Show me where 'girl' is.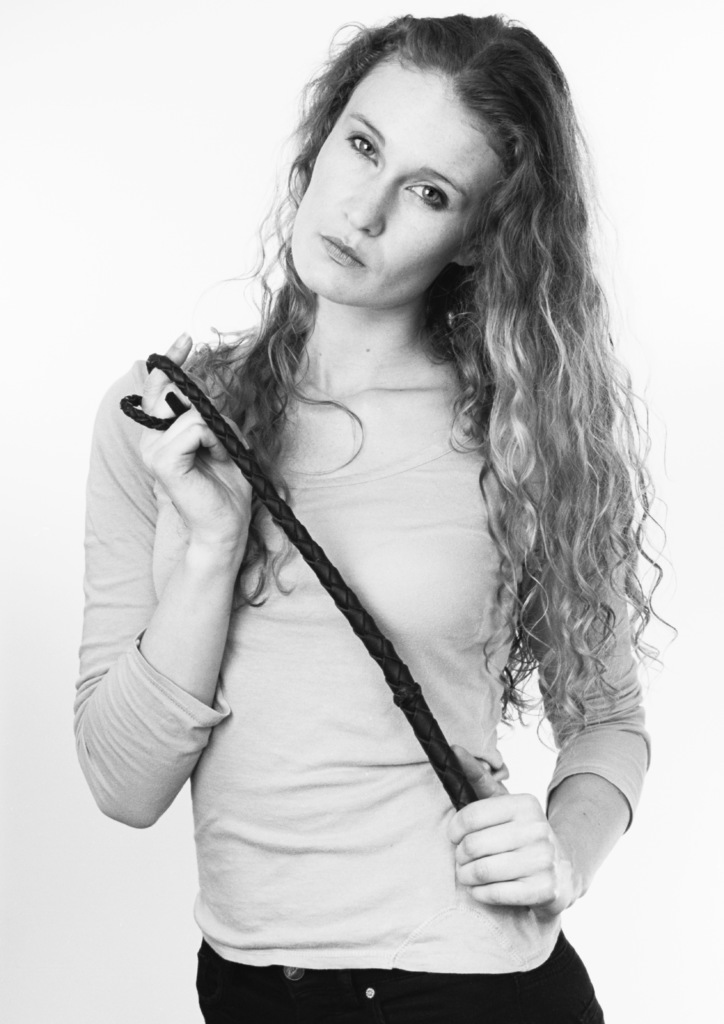
'girl' is at locate(74, 6, 680, 1023).
